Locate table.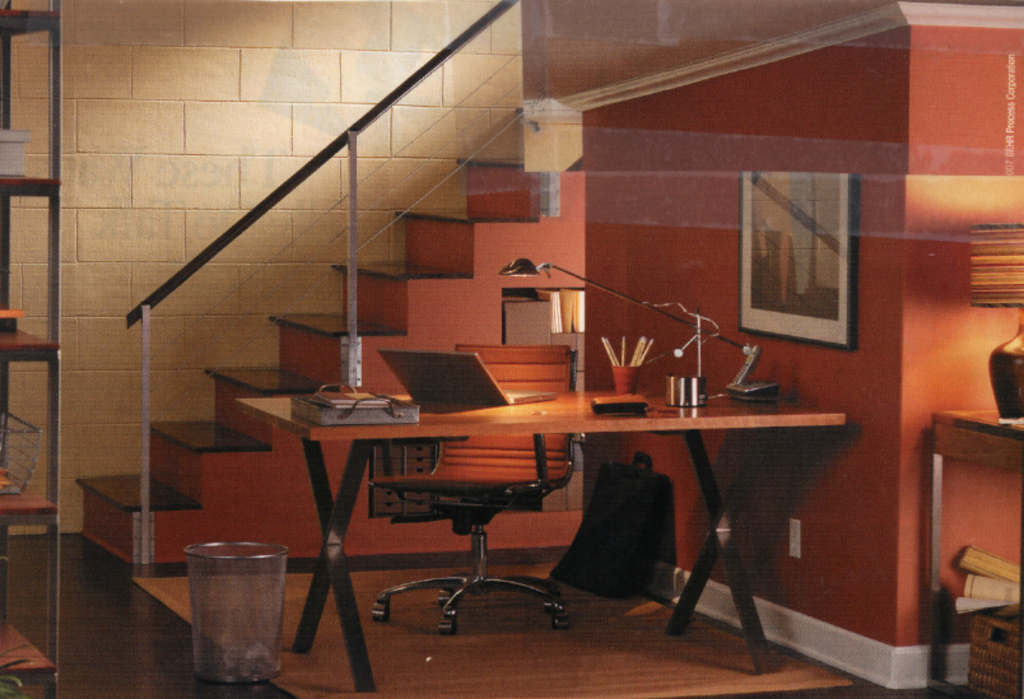
Bounding box: (231, 387, 852, 691).
